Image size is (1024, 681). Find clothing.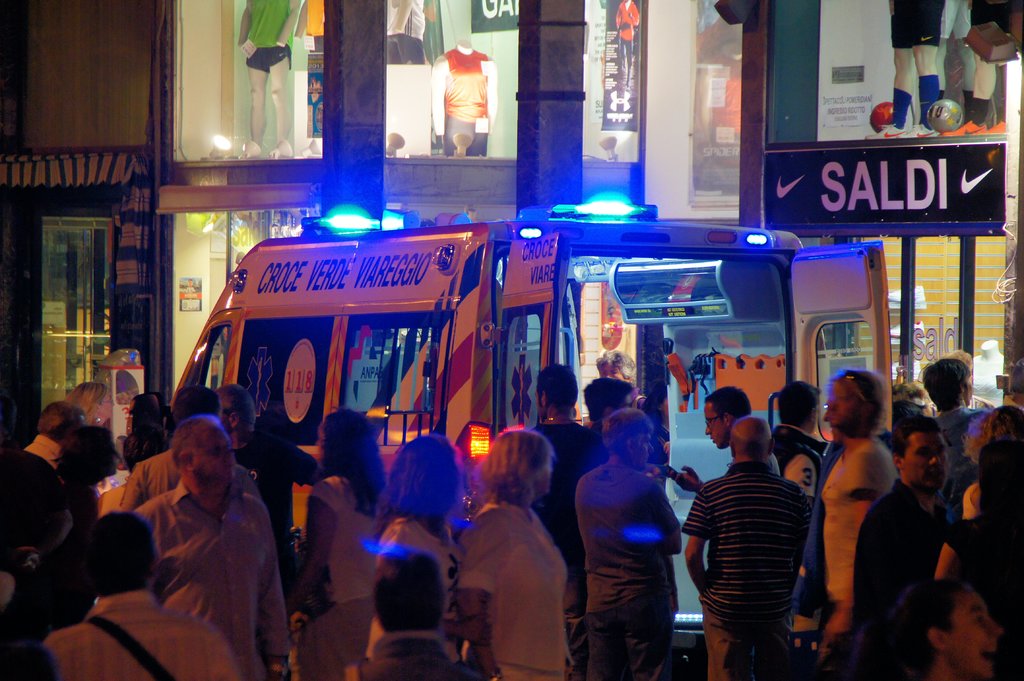
[left=932, top=403, right=990, bottom=510].
